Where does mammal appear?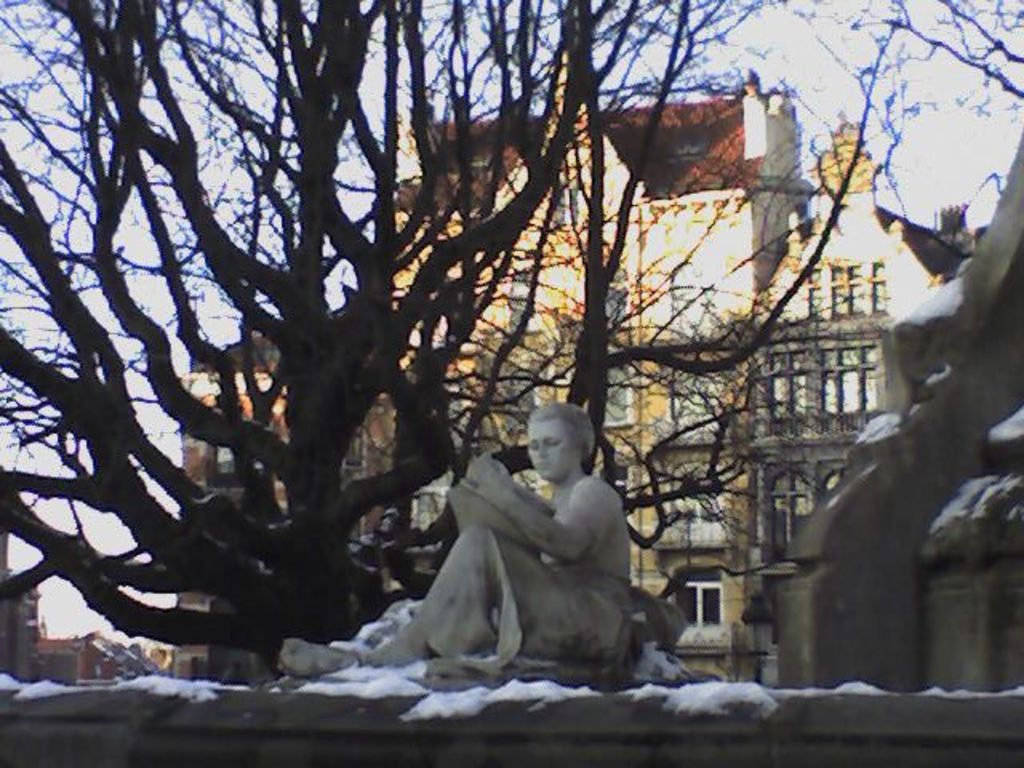
Appears at Rect(374, 397, 675, 682).
